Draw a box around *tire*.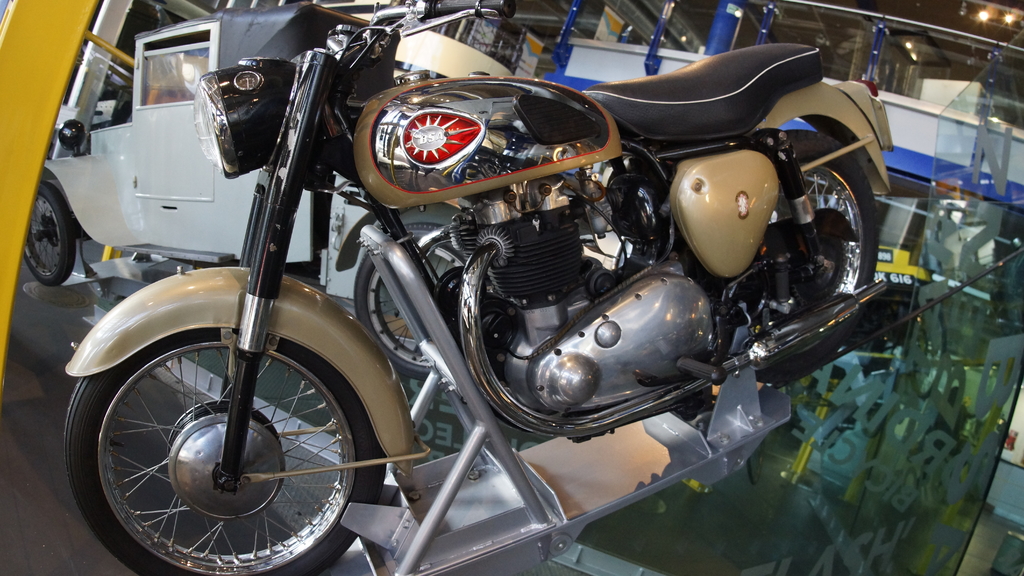
bbox=(357, 225, 466, 380).
